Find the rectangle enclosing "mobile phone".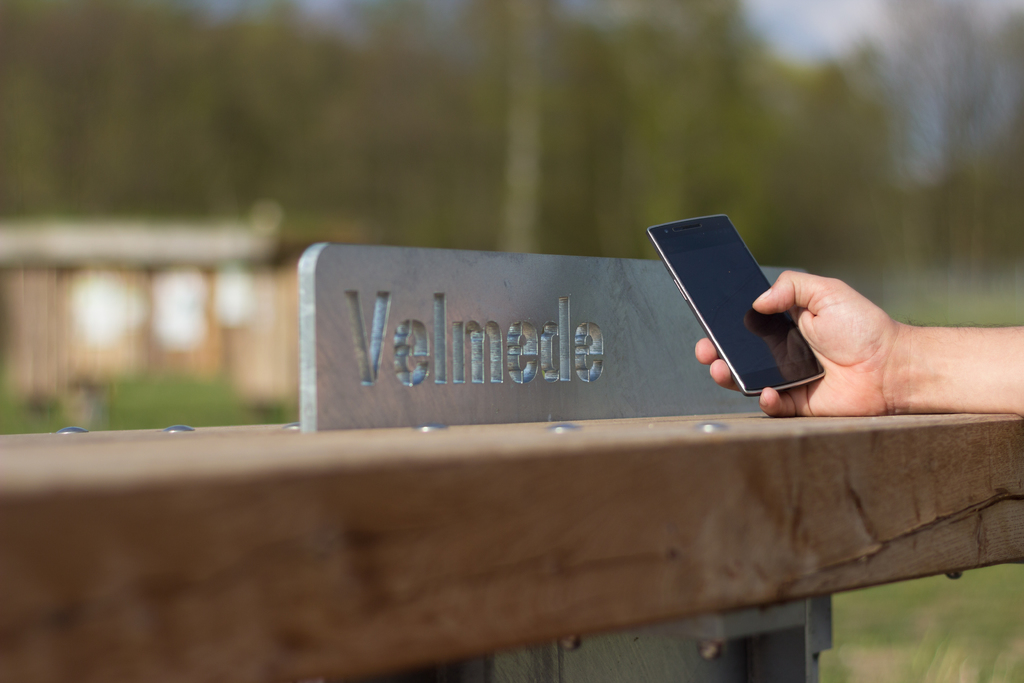
647 215 827 396.
